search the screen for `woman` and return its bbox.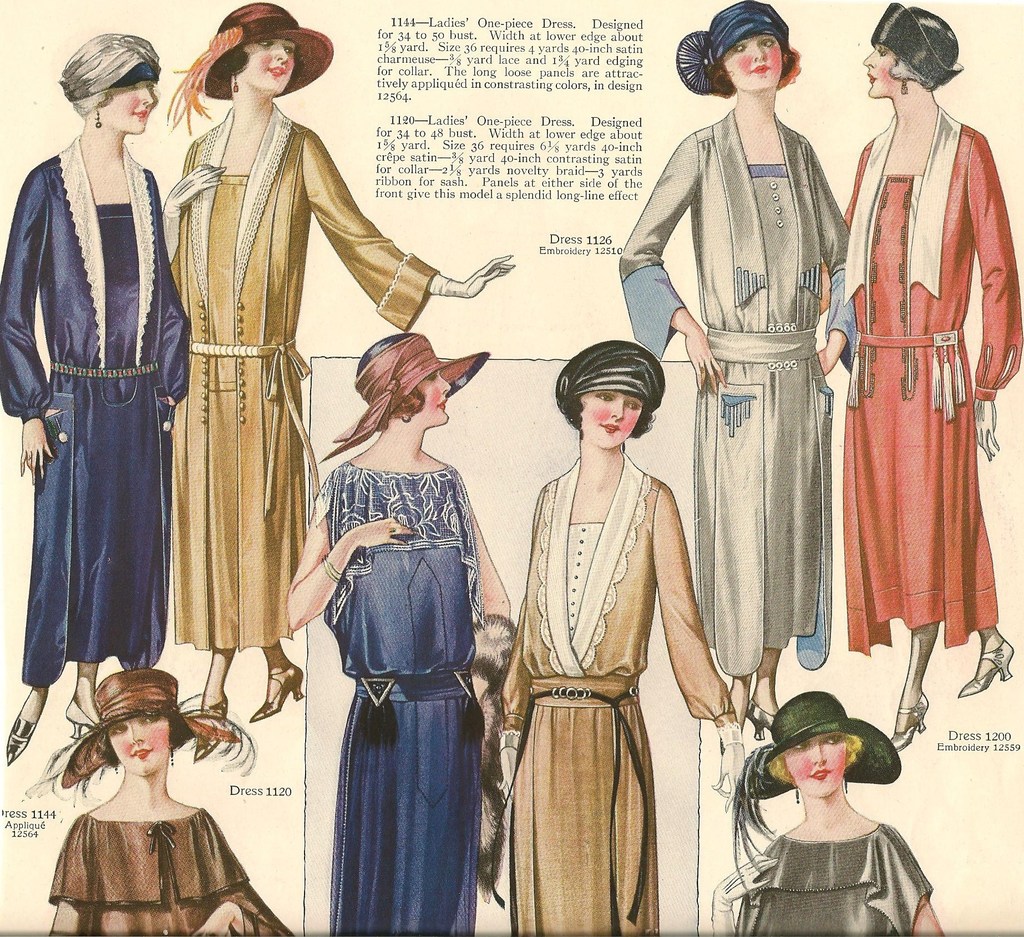
Found: select_region(613, 1, 852, 761).
